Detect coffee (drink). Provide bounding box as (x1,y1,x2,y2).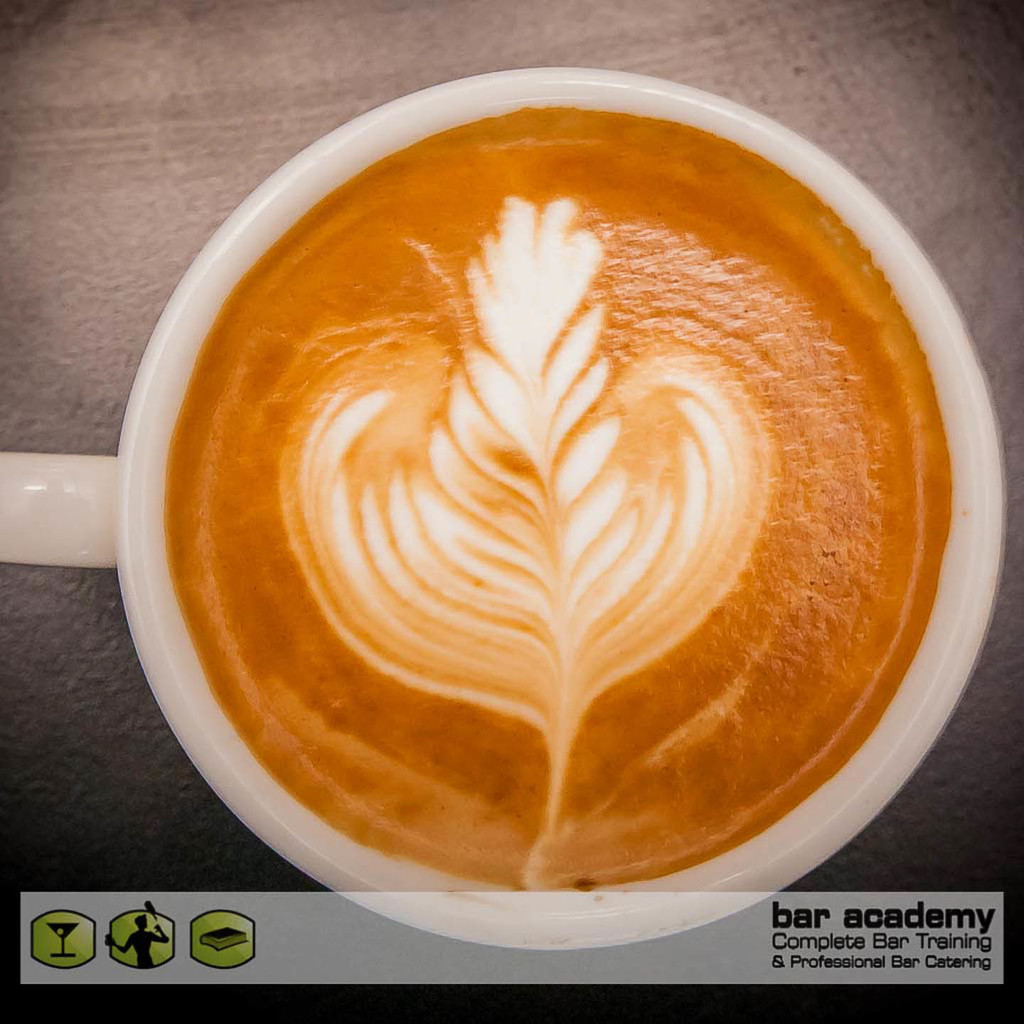
(161,100,947,900).
